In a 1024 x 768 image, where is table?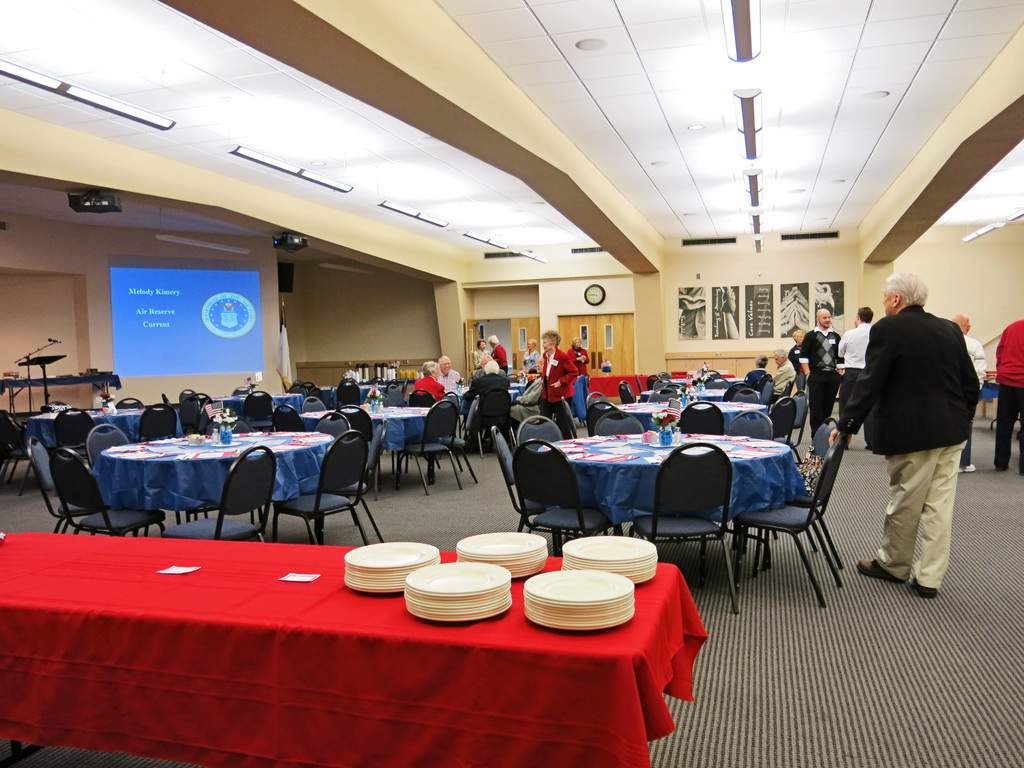
crop(85, 437, 330, 509).
